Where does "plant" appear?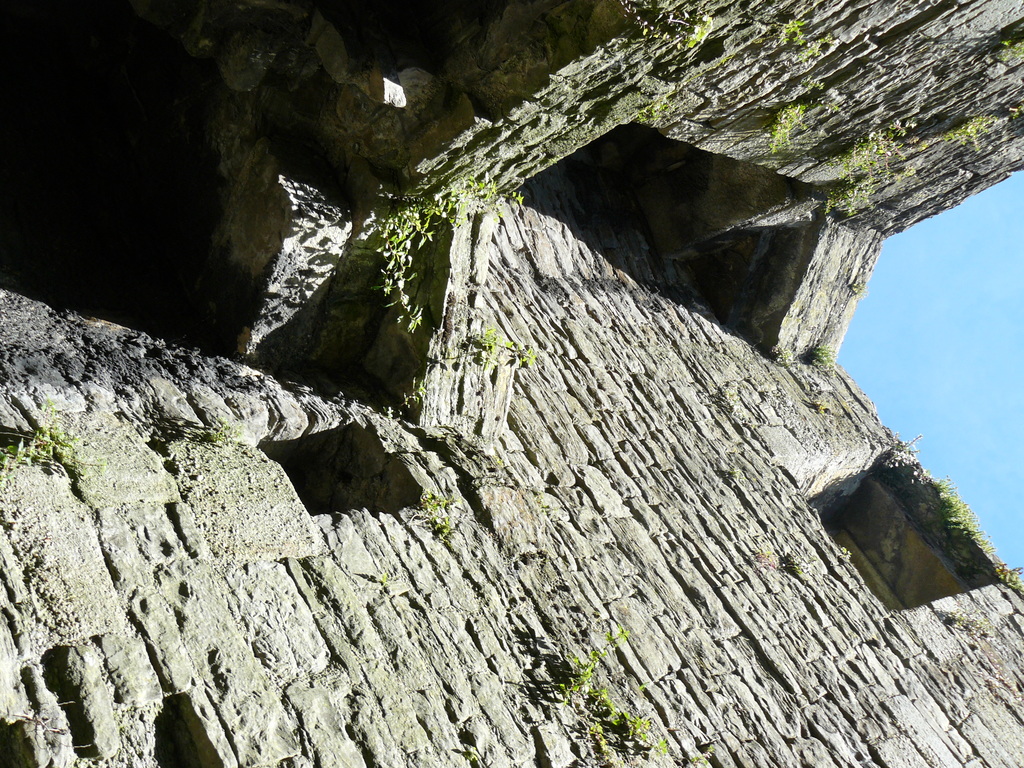
Appears at [left=763, top=109, right=803, bottom=162].
